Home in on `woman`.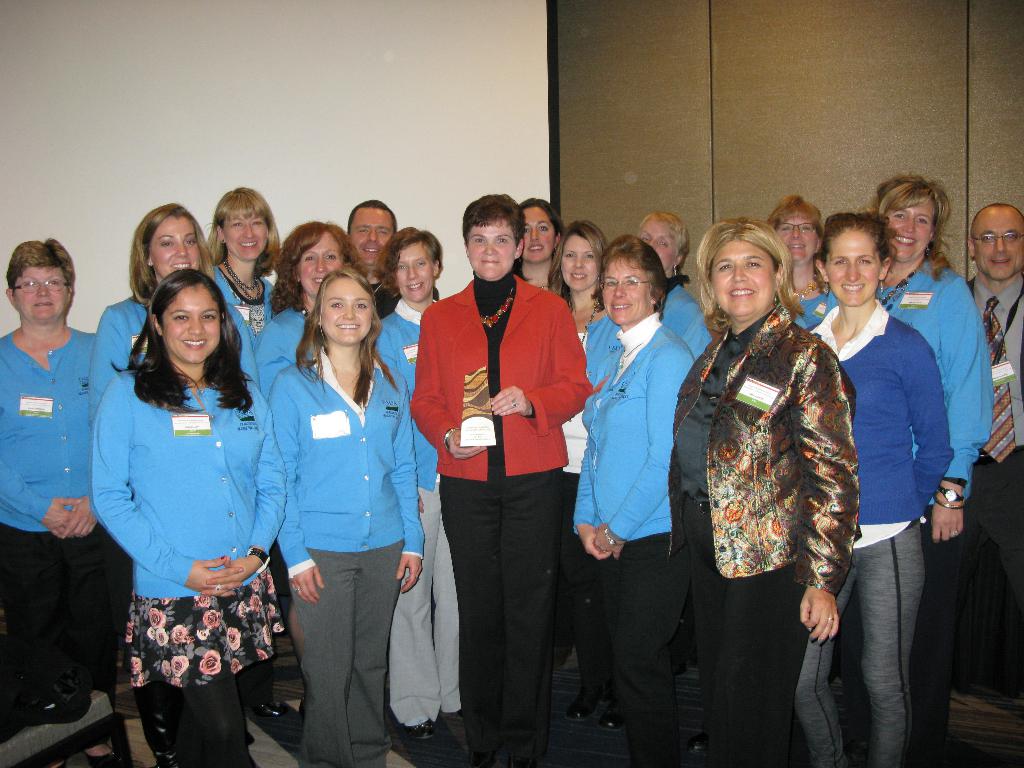
Homed in at {"left": 634, "top": 209, "right": 714, "bottom": 365}.
